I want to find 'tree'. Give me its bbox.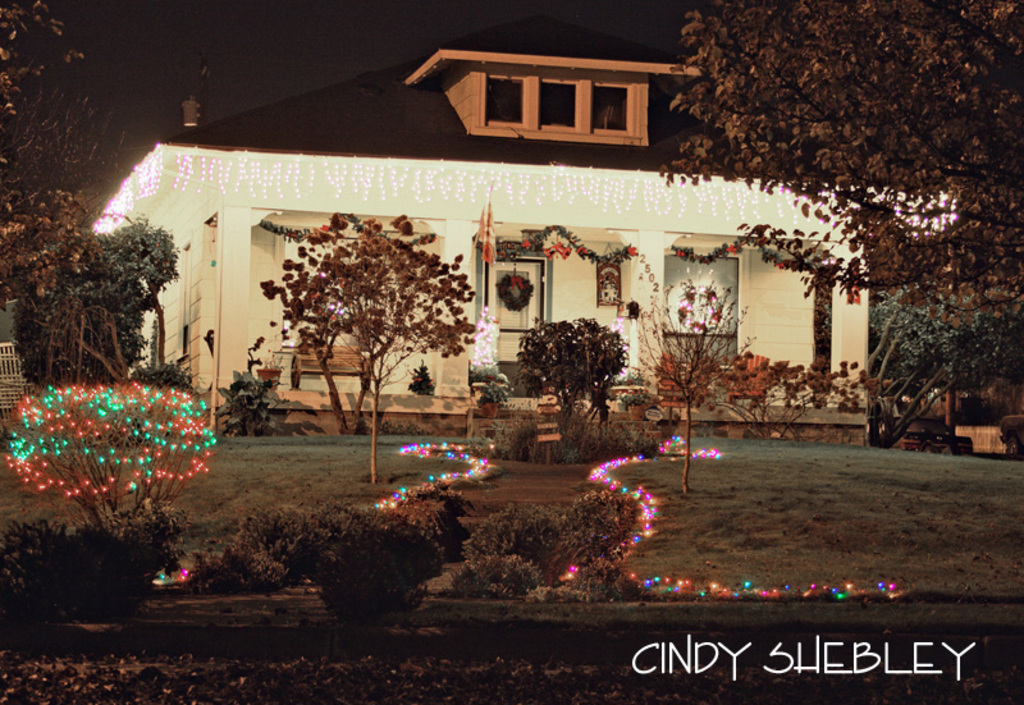
left=259, top=209, right=480, bottom=484.
